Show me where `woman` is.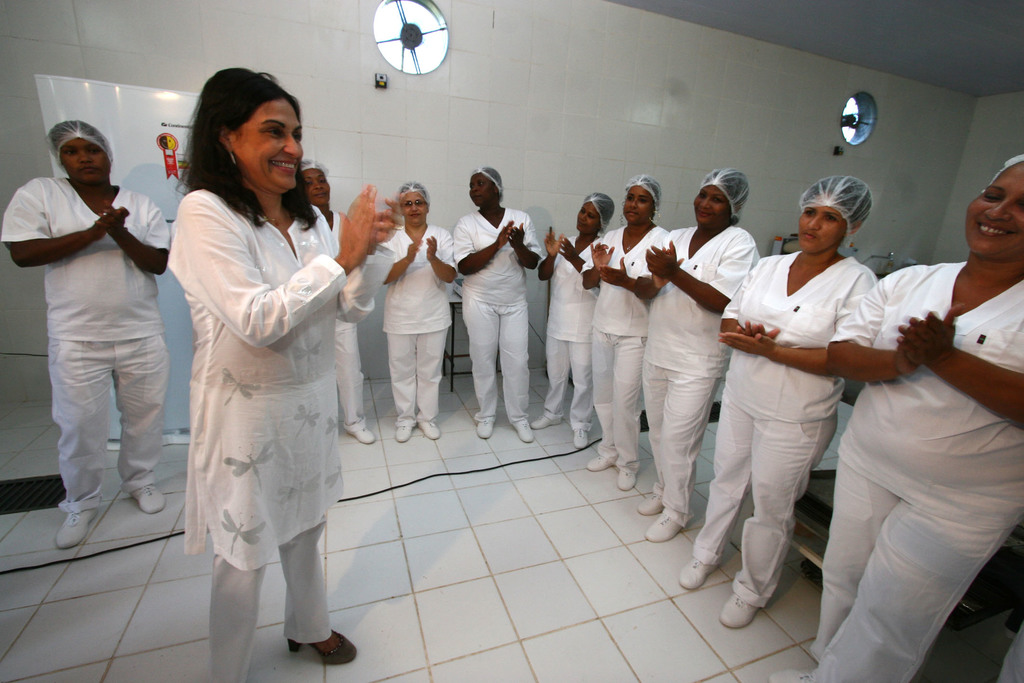
`woman` is at x1=301, y1=161, x2=341, y2=215.
